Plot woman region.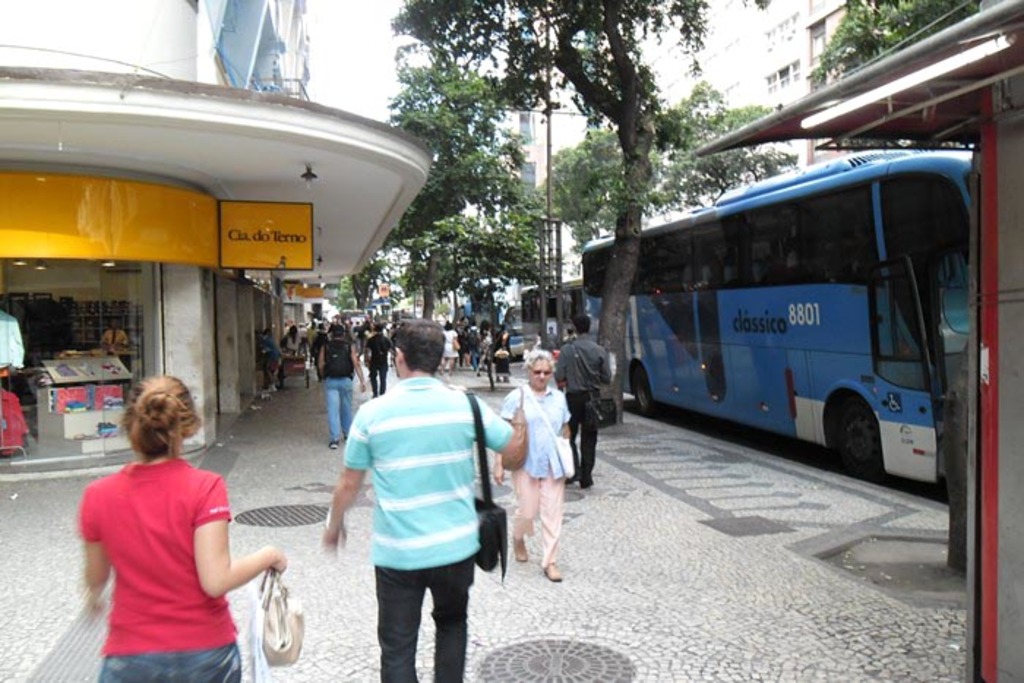
Plotted at Rect(281, 323, 304, 357).
